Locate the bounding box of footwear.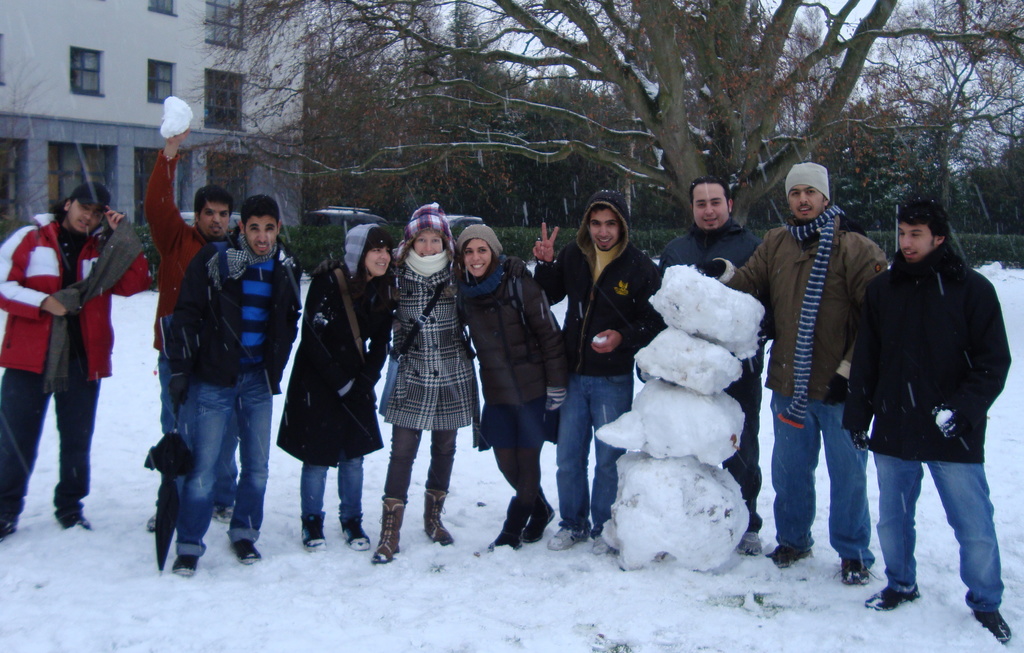
Bounding box: pyautogui.locateOnScreen(234, 537, 265, 566).
